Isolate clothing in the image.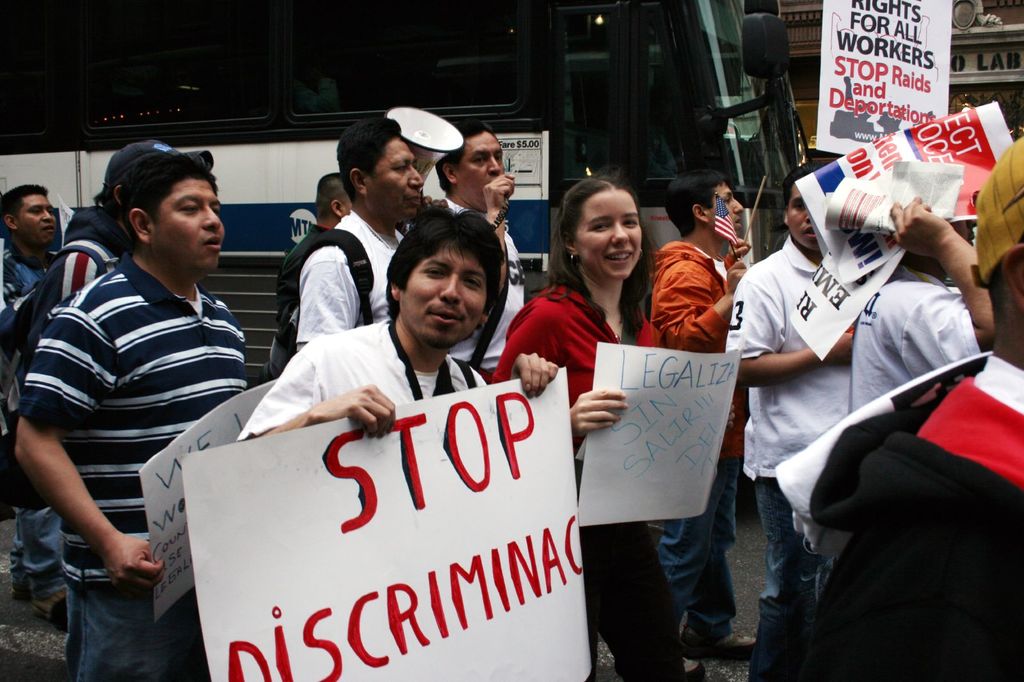
Isolated region: l=855, t=271, r=998, b=411.
